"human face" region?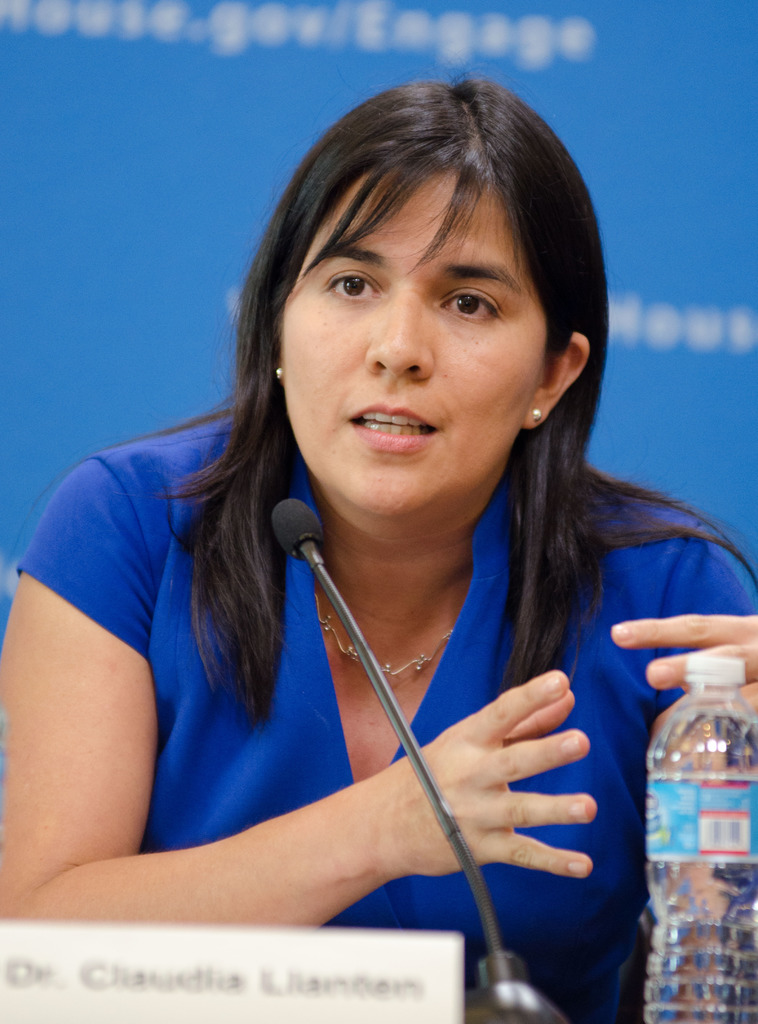
(x1=284, y1=165, x2=553, y2=525)
